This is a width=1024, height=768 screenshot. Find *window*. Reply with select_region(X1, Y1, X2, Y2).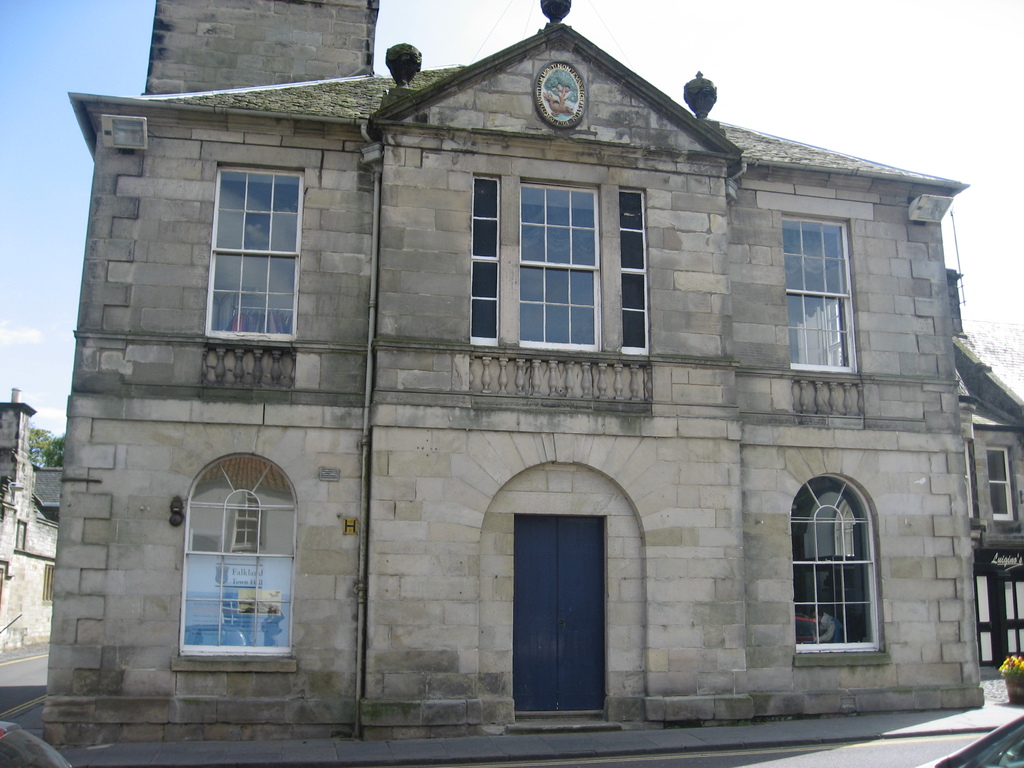
select_region(178, 451, 302, 679).
